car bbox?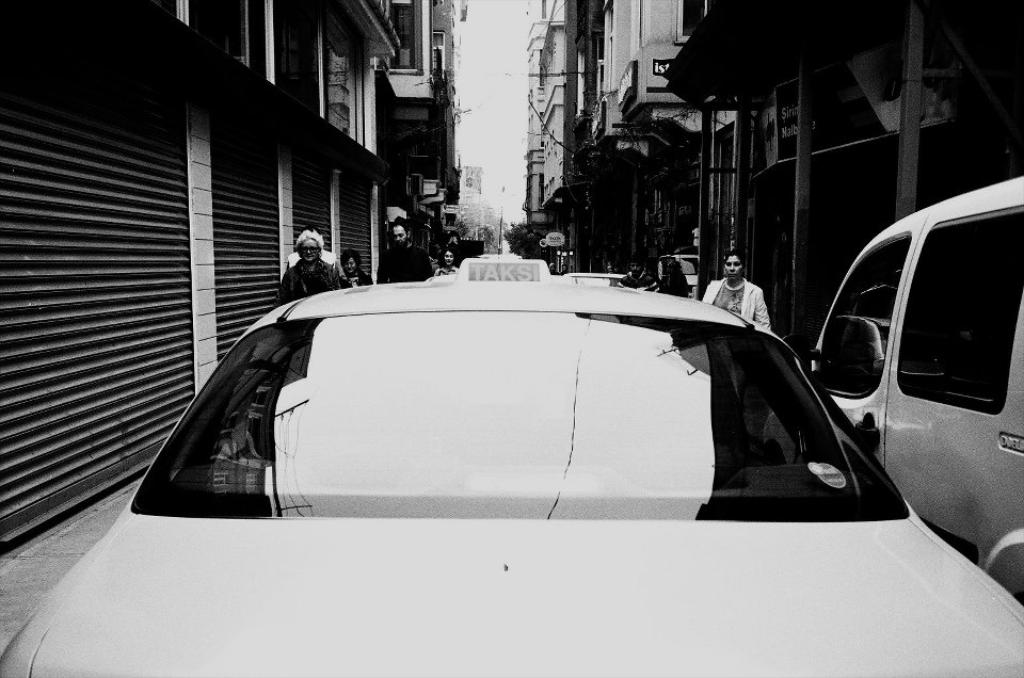
[806, 174, 1023, 602]
